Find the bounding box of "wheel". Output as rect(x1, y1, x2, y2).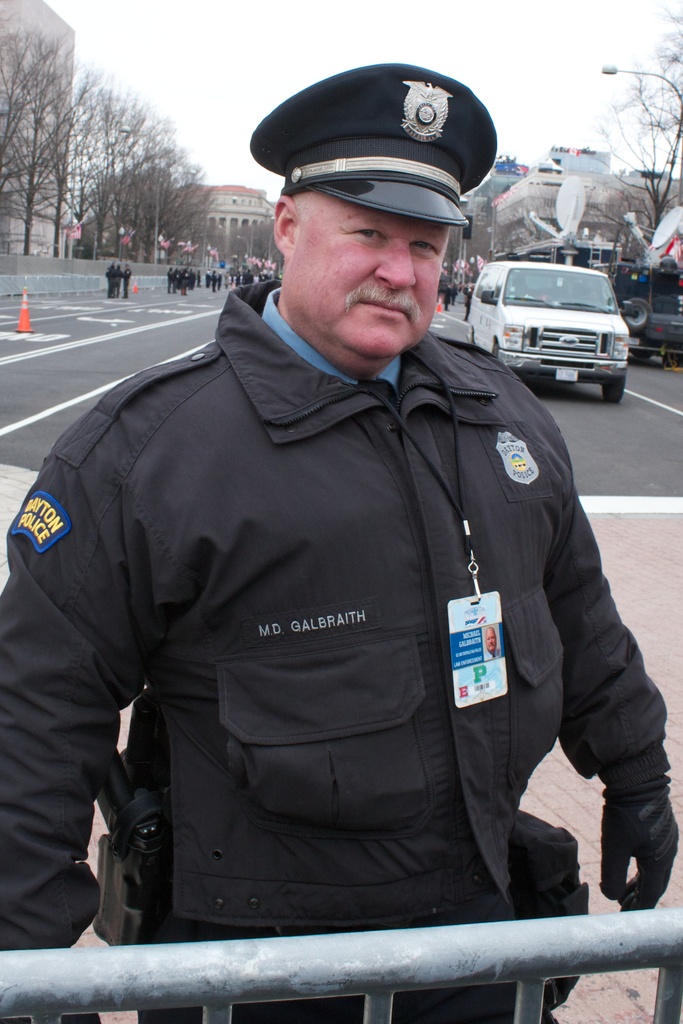
rect(618, 296, 652, 330).
